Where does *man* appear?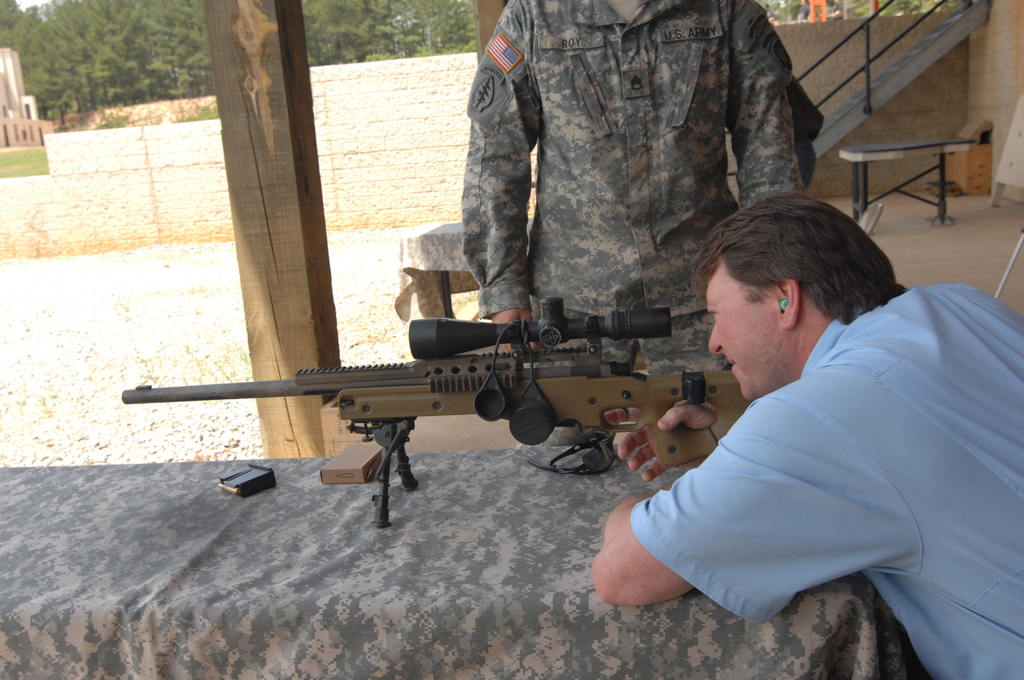
Appears at crop(612, 197, 1006, 649).
